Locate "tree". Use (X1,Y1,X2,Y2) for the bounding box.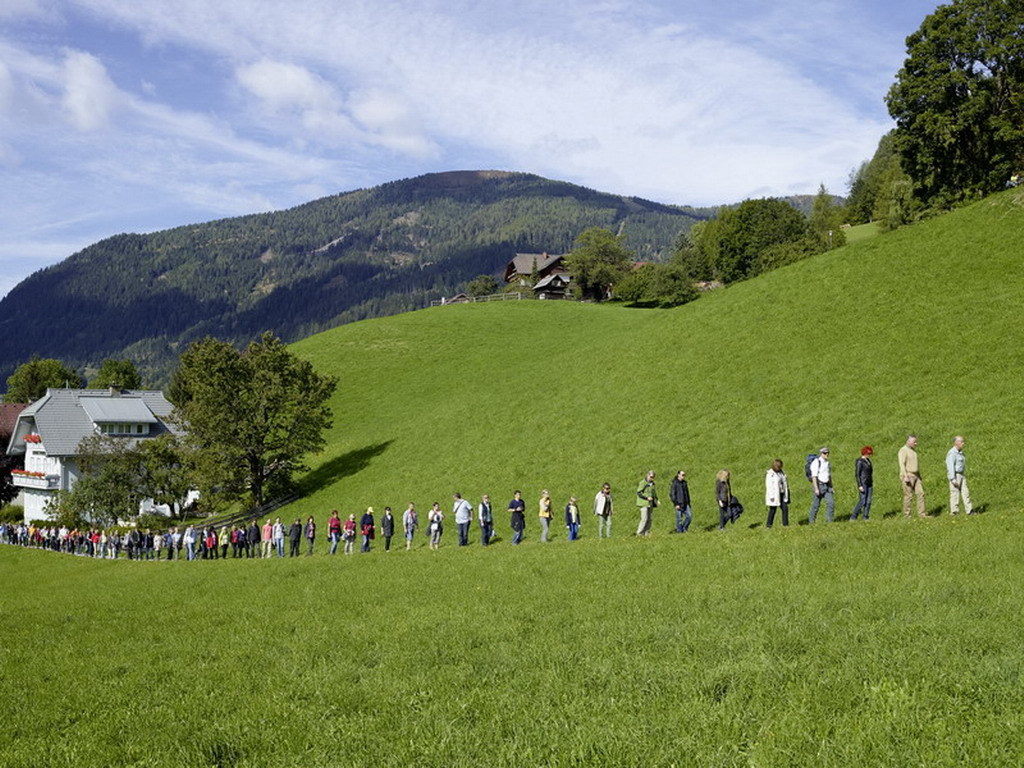
(612,247,707,314).
